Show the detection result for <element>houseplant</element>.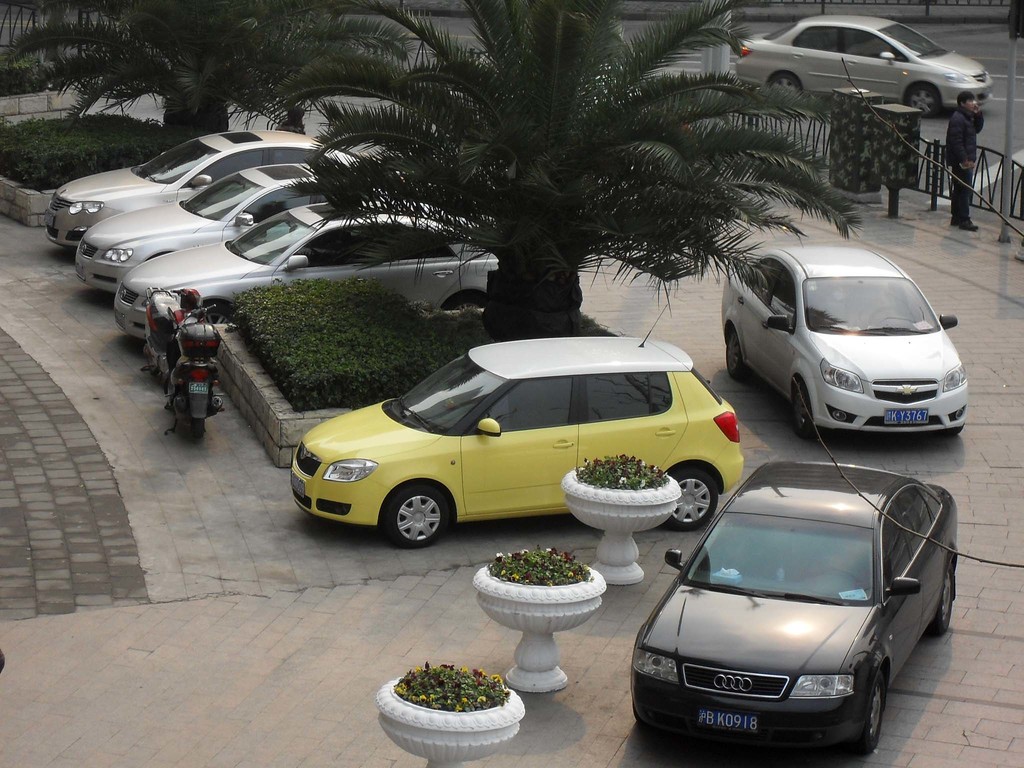
locate(557, 458, 684, 586).
